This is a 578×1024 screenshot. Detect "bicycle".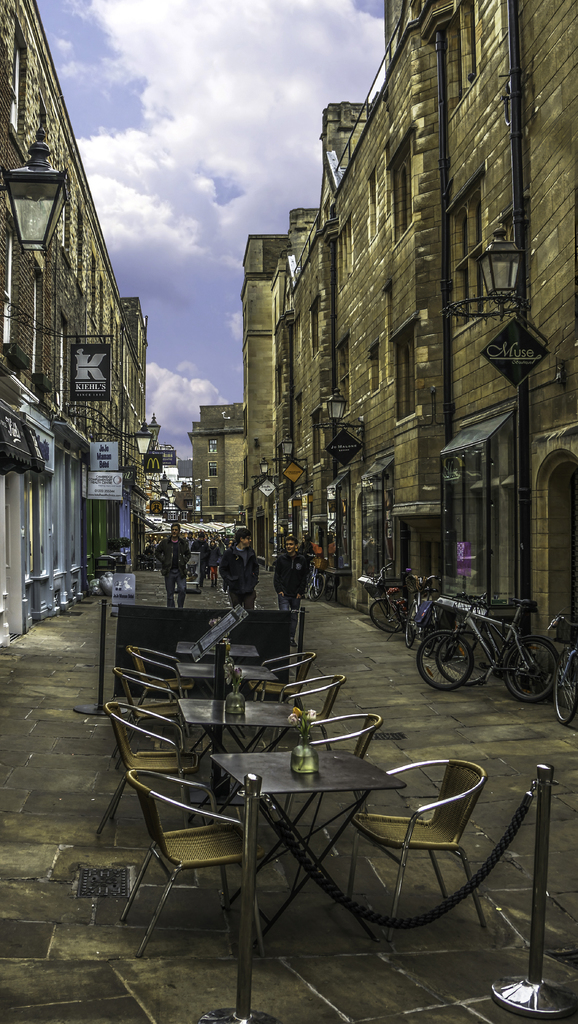
<region>539, 614, 577, 731</region>.
